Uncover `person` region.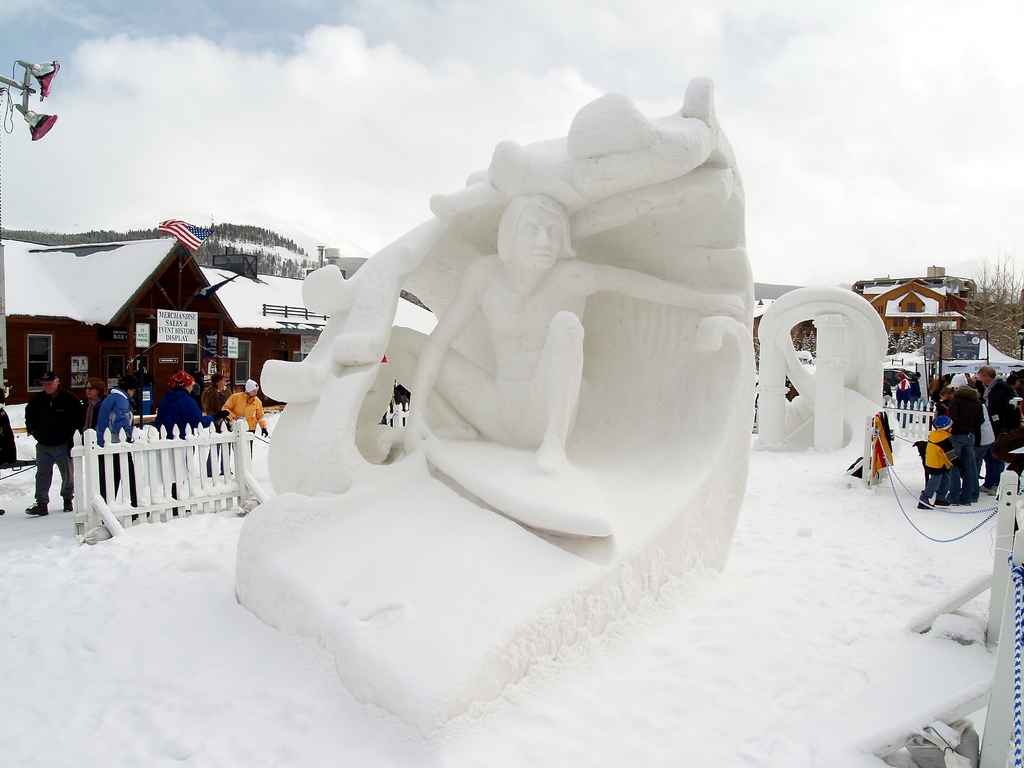
Uncovered: detection(197, 374, 232, 429).
